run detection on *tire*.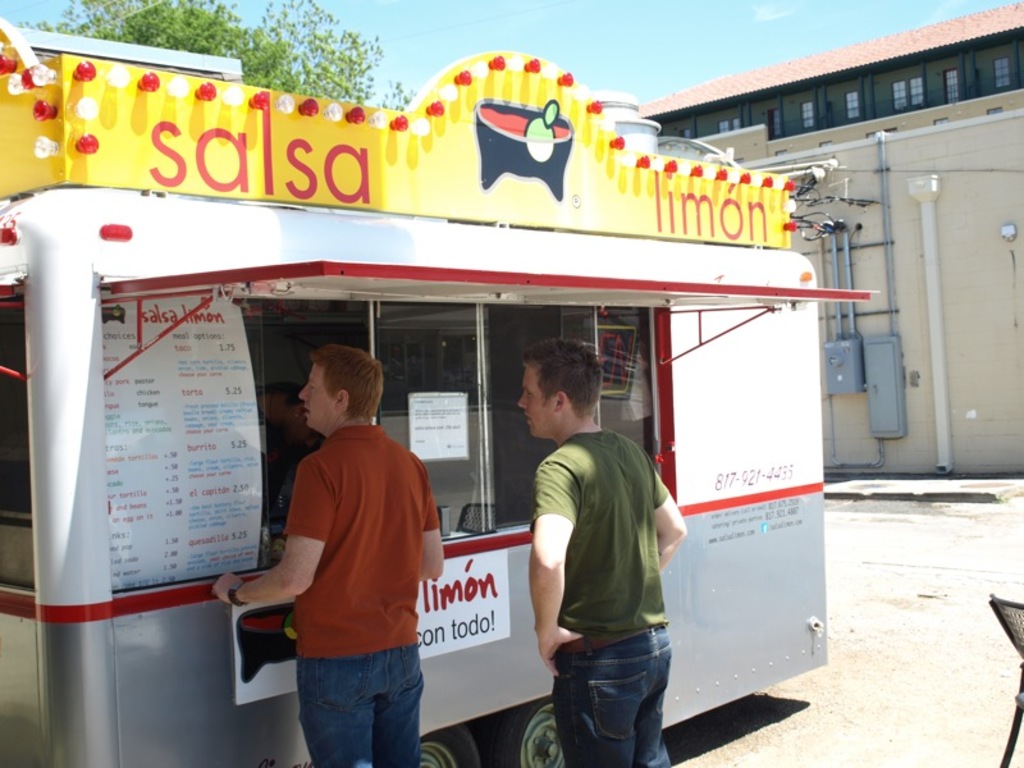
Result: 396 728 483 767.
